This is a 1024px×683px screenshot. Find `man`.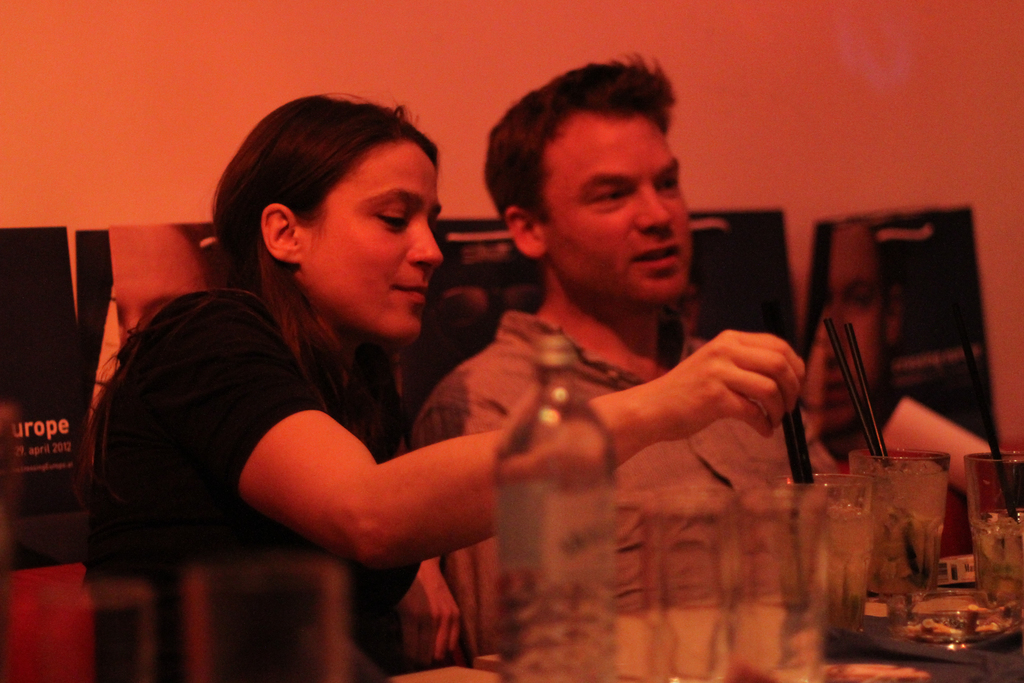
Bounding box: 397,107,830,566.
